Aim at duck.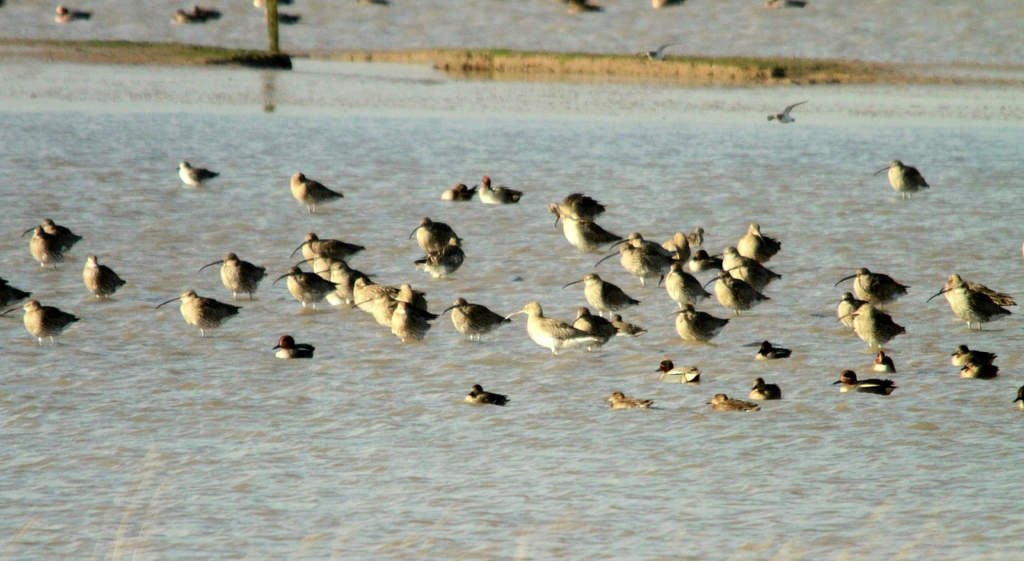
Aimed at rect(437, 299, 518, 341).
